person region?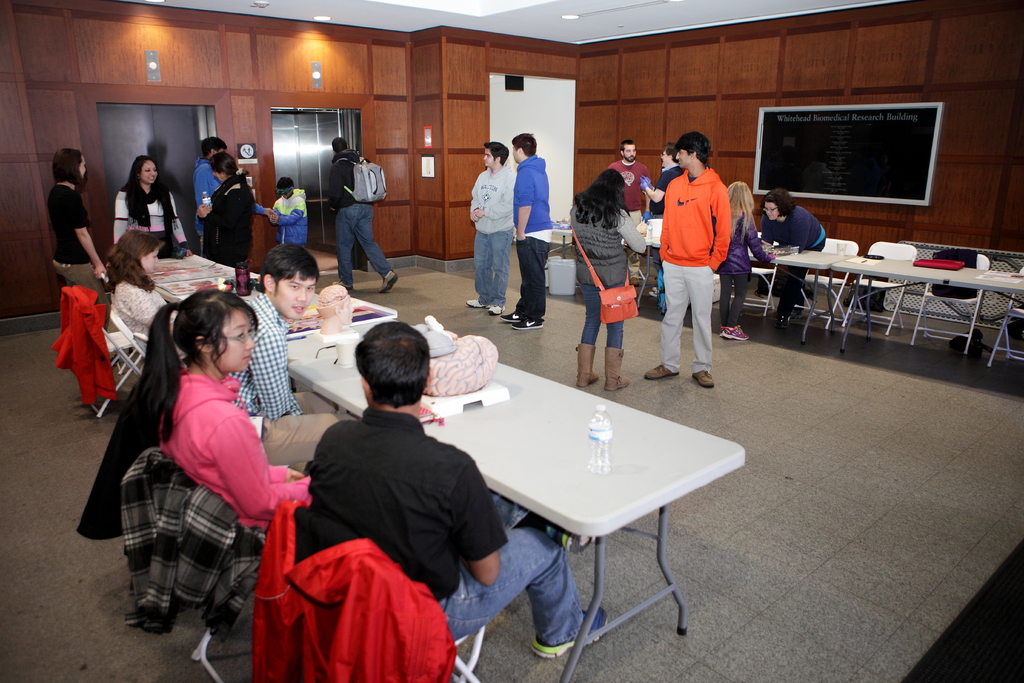
crop(138, 287, 316, 525)
